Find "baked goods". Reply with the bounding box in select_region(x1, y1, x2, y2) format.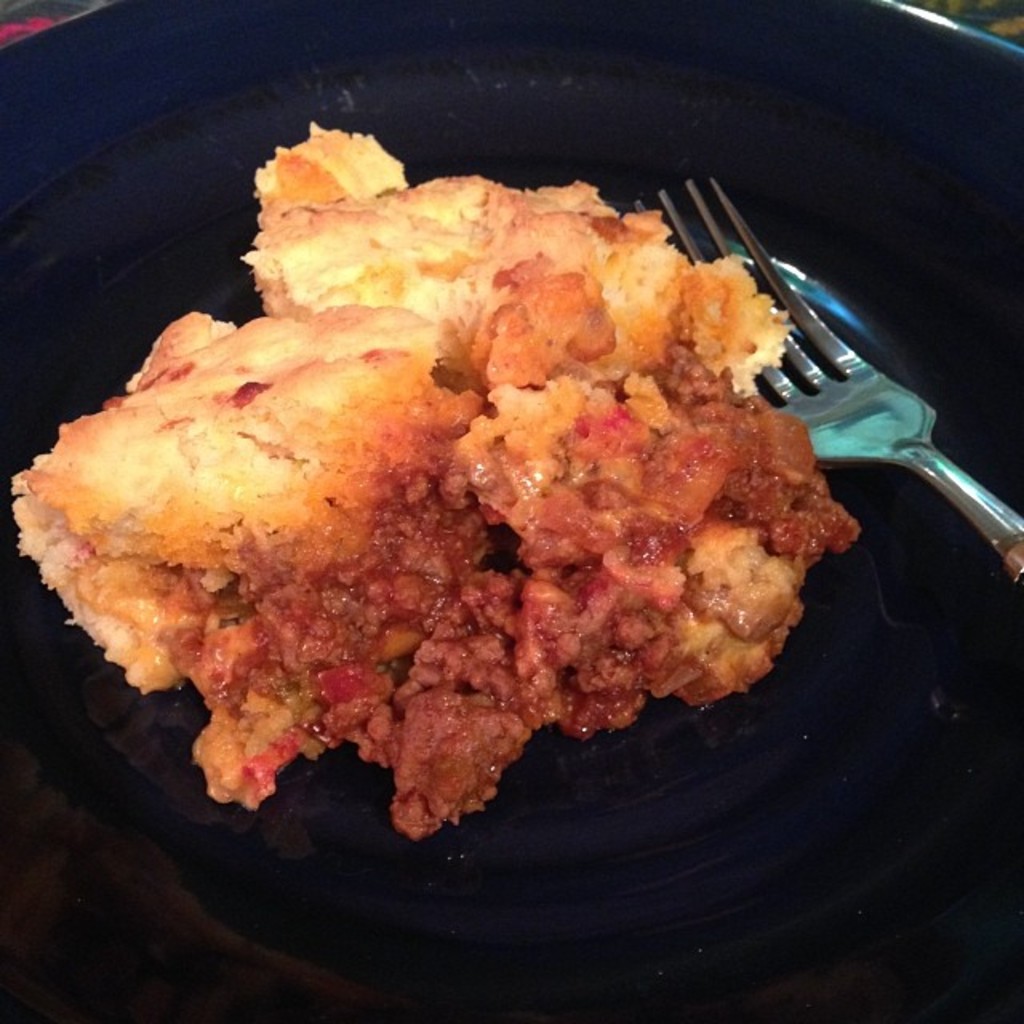
select_region(10, 112, 862, 840).
